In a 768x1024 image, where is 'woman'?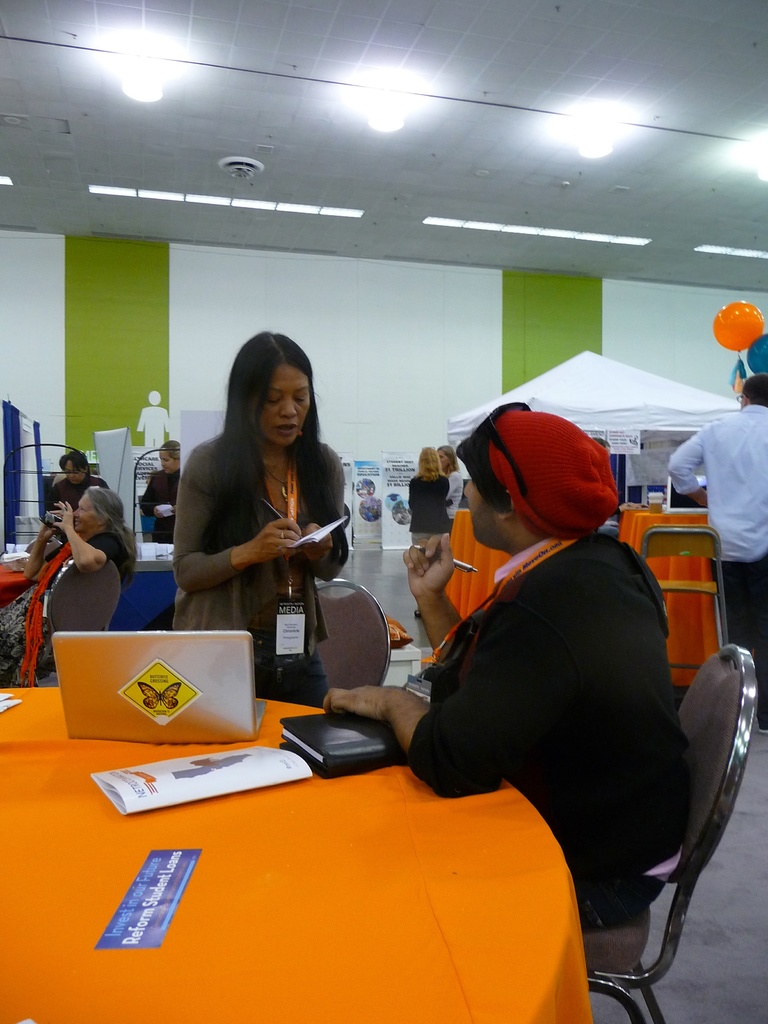
161:337:364:693.
